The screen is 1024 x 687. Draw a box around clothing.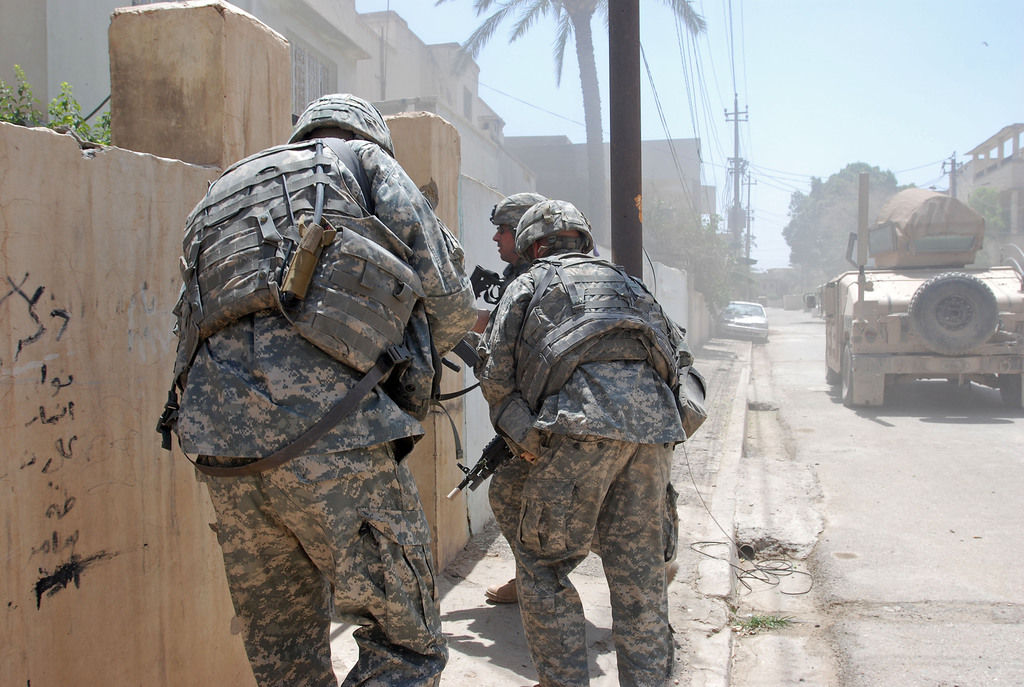
BBox(486, 259, 538, 553).
